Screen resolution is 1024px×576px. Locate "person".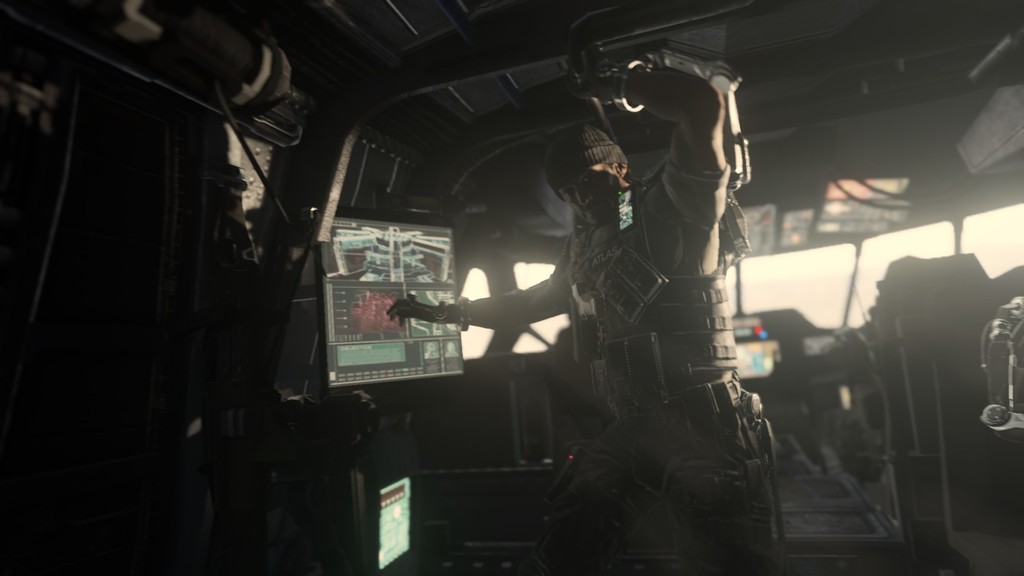
<box>417,73,780,559</box>.
